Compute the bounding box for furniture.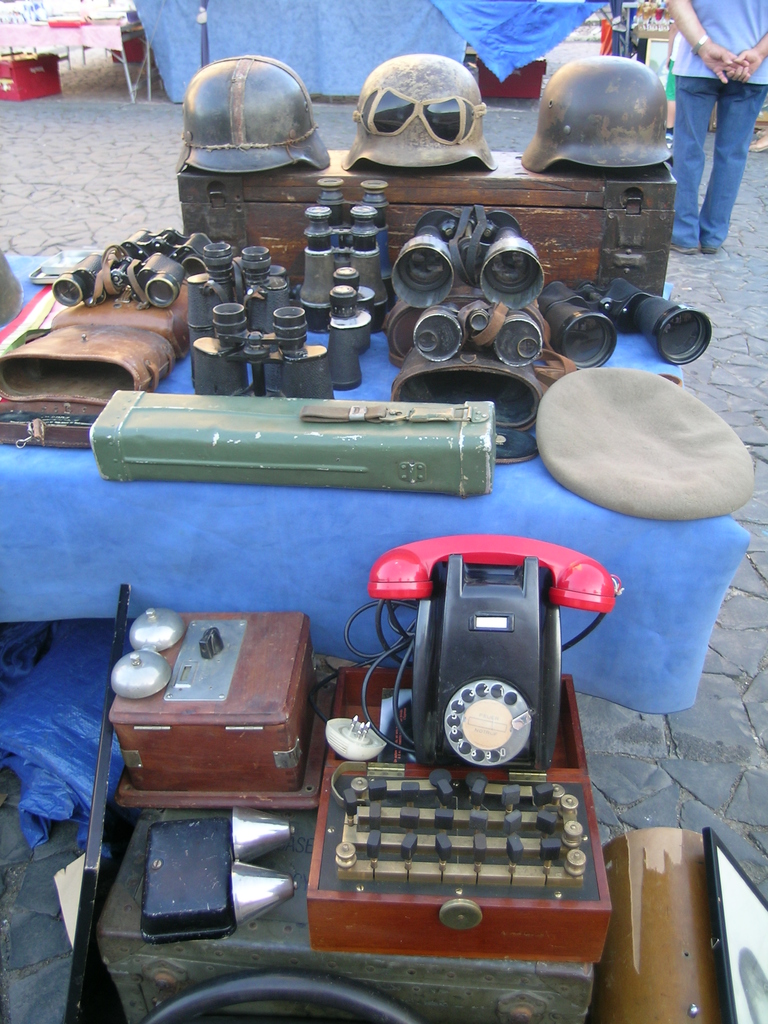
bbox(0, 245, 753, 714).
